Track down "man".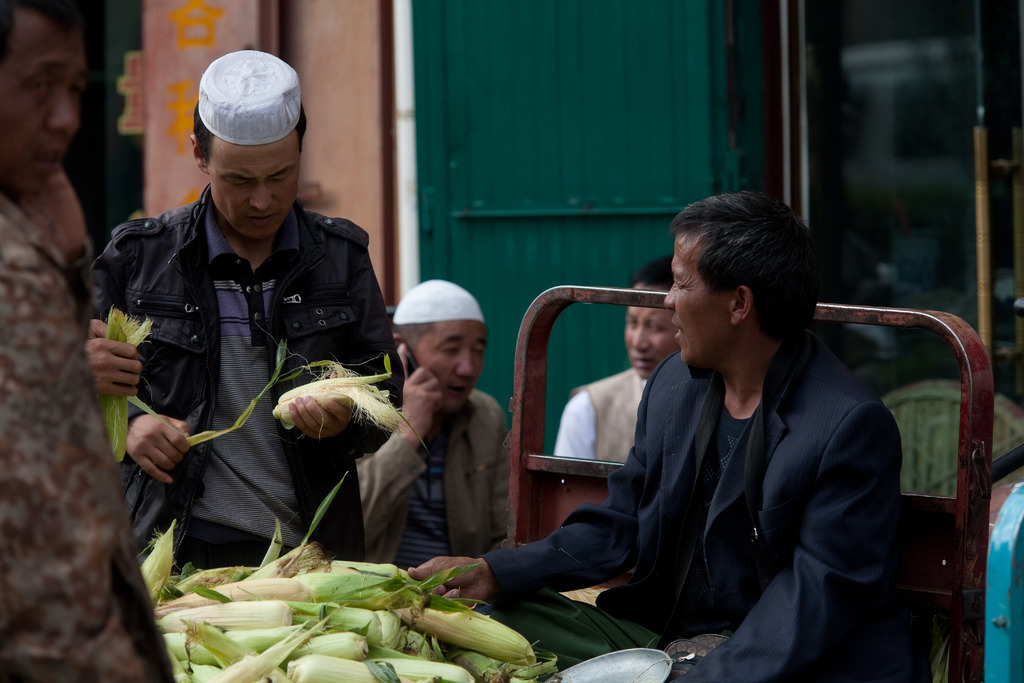
Tracked to select_region(0, 0, 185, 682).
